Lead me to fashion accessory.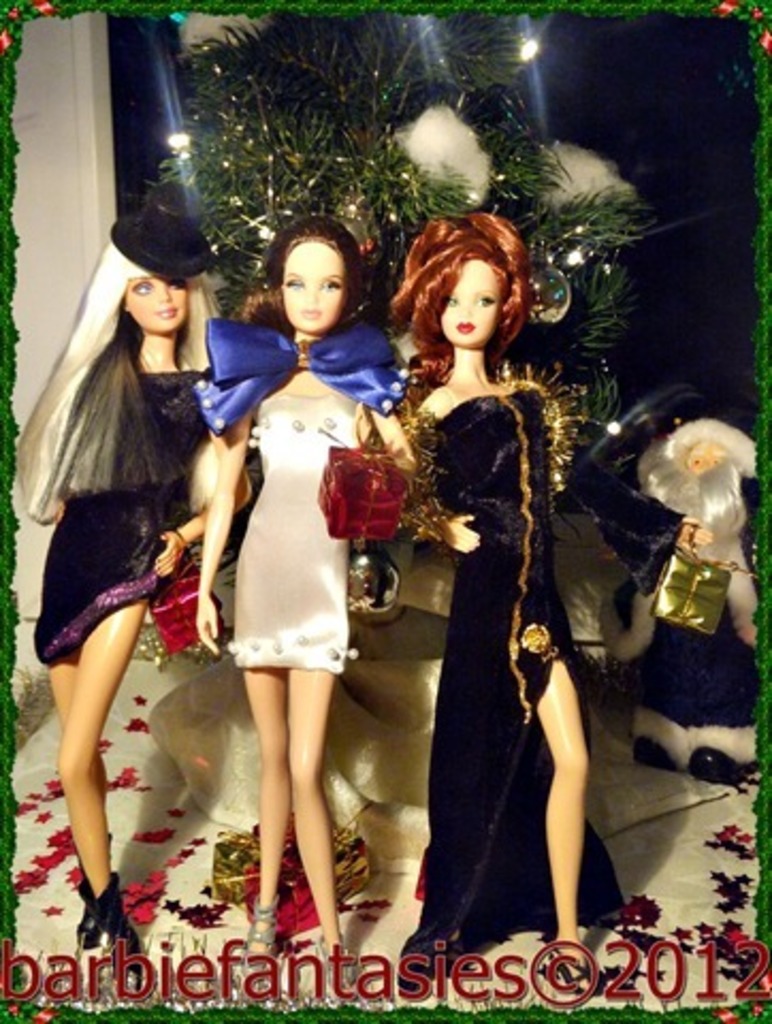
Lead to <region>544, 941, 595, 996</region>.
